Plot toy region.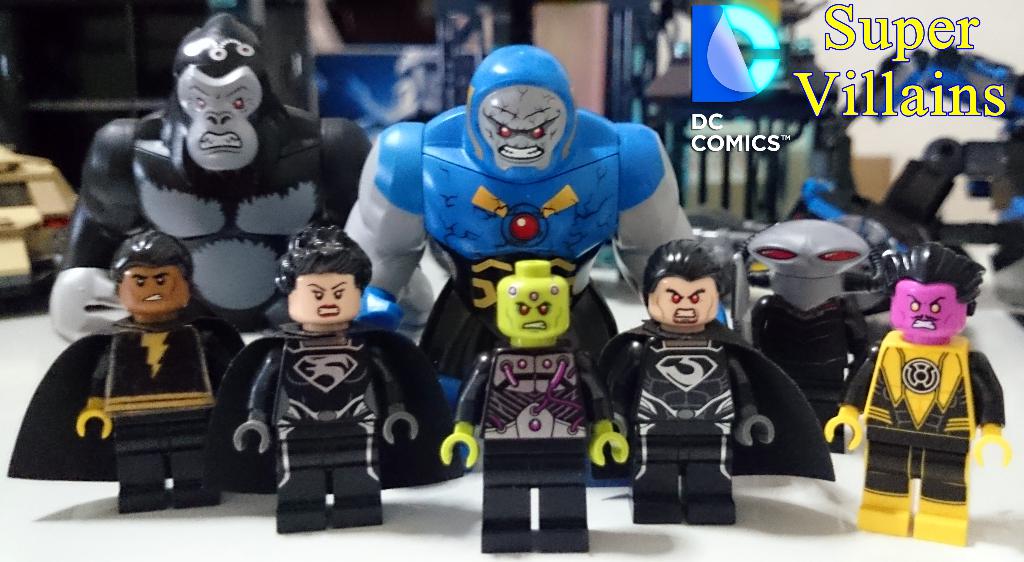
Plotted at left=438, top=259, right=628, bottom=555.
